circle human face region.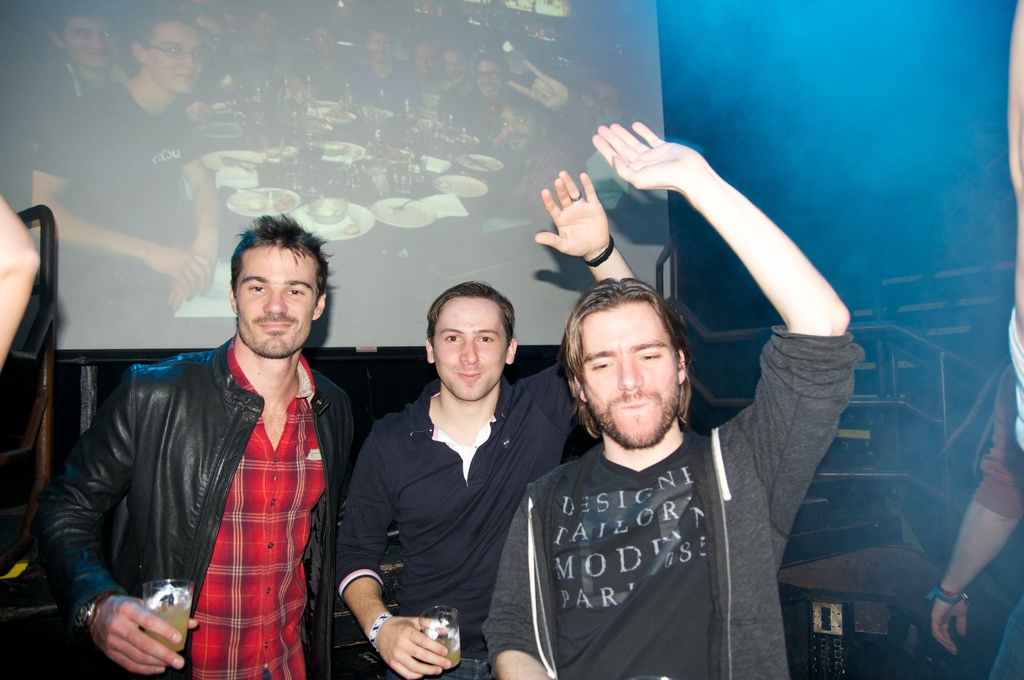
Region: <region>416, 48, 435, 79</region>.
